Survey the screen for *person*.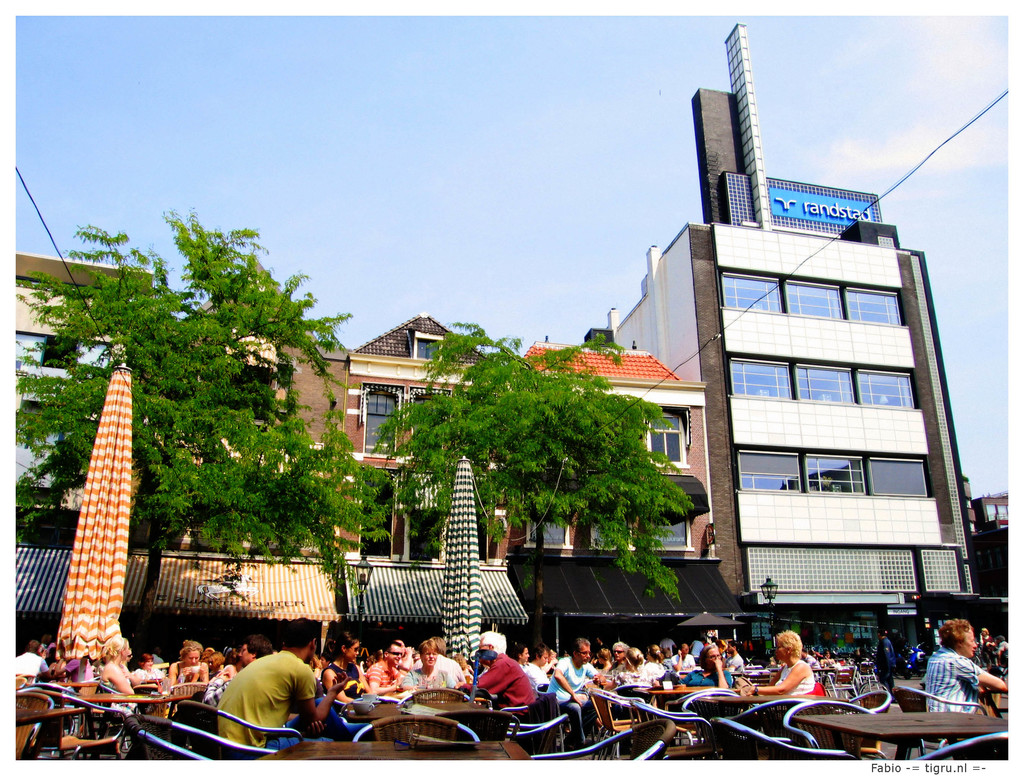
Survey found: x1=207 y1=640 x2=316 y2=753.
